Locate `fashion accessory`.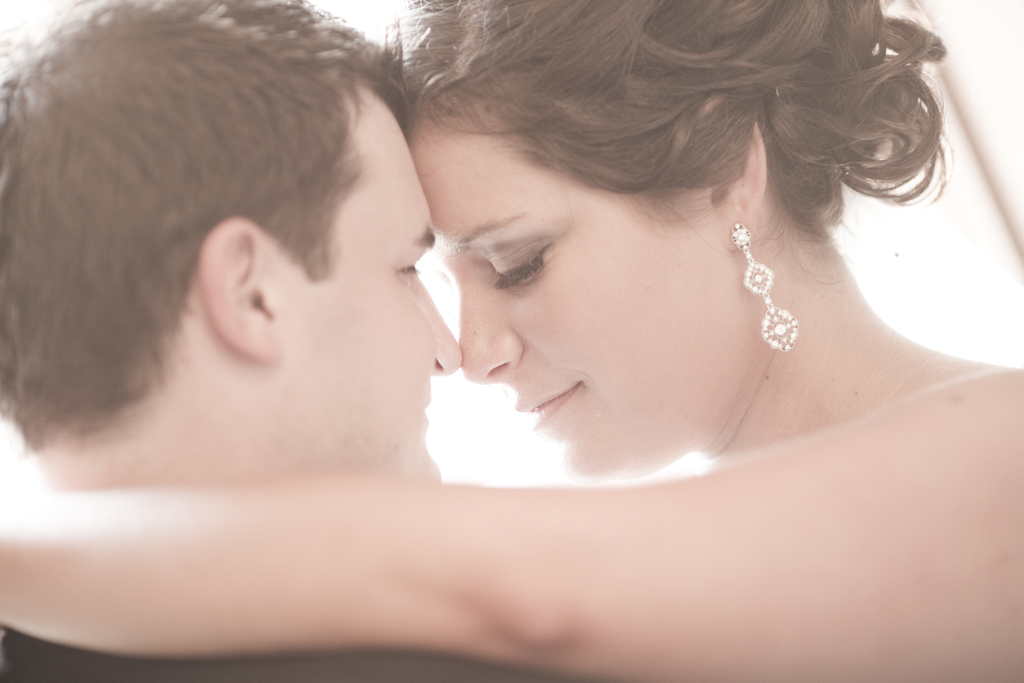
Bounding box: 729/220/794/350.
